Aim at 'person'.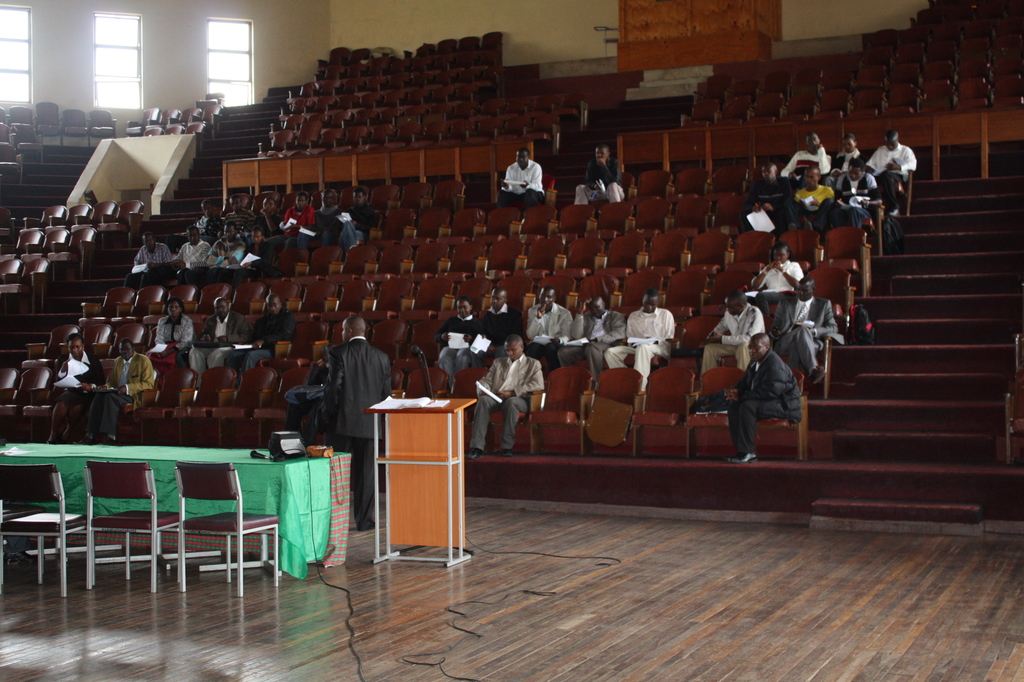
Aimed at x1=79 y1=332 x2=157 y2=446.
